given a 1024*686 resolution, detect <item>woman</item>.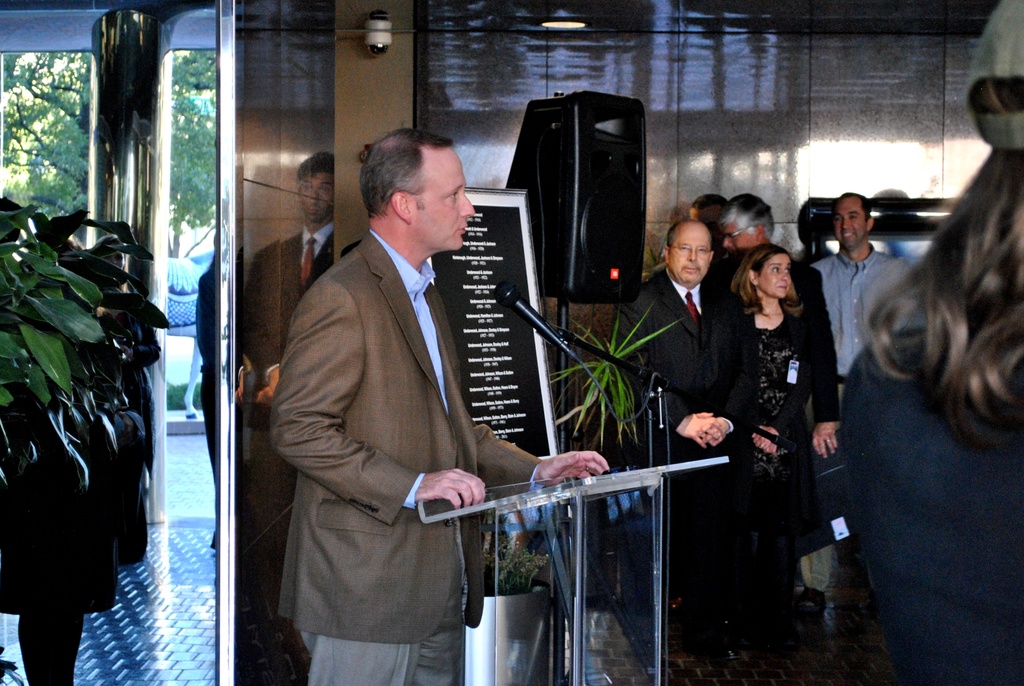
bbox(819, 74, 1023, 685).
